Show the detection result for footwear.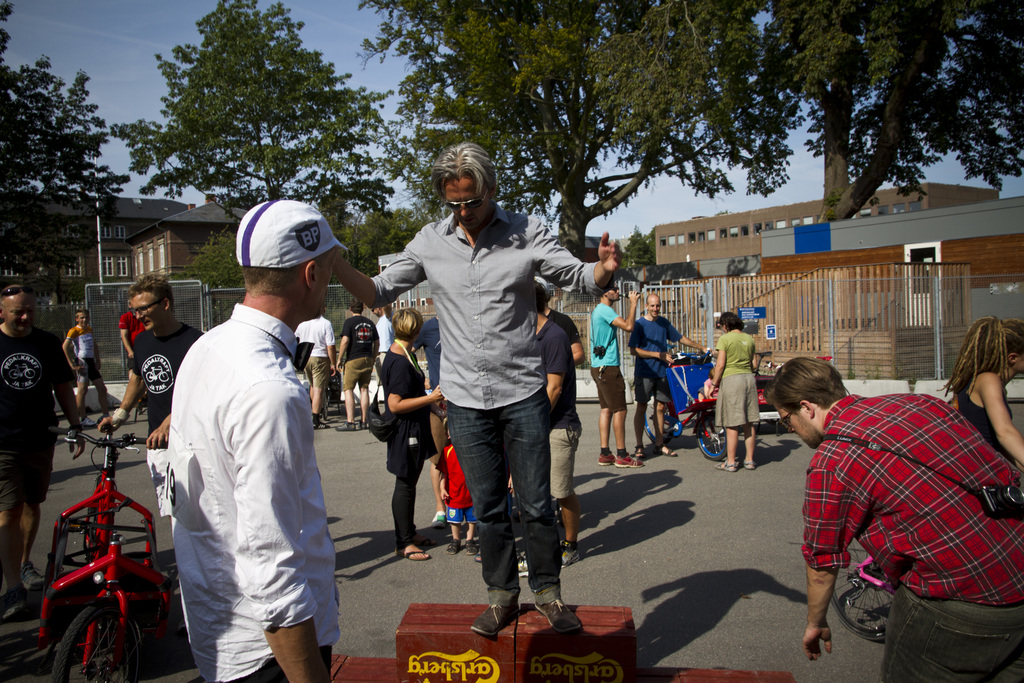
left=447, top=537, right=461, bottom=557.
